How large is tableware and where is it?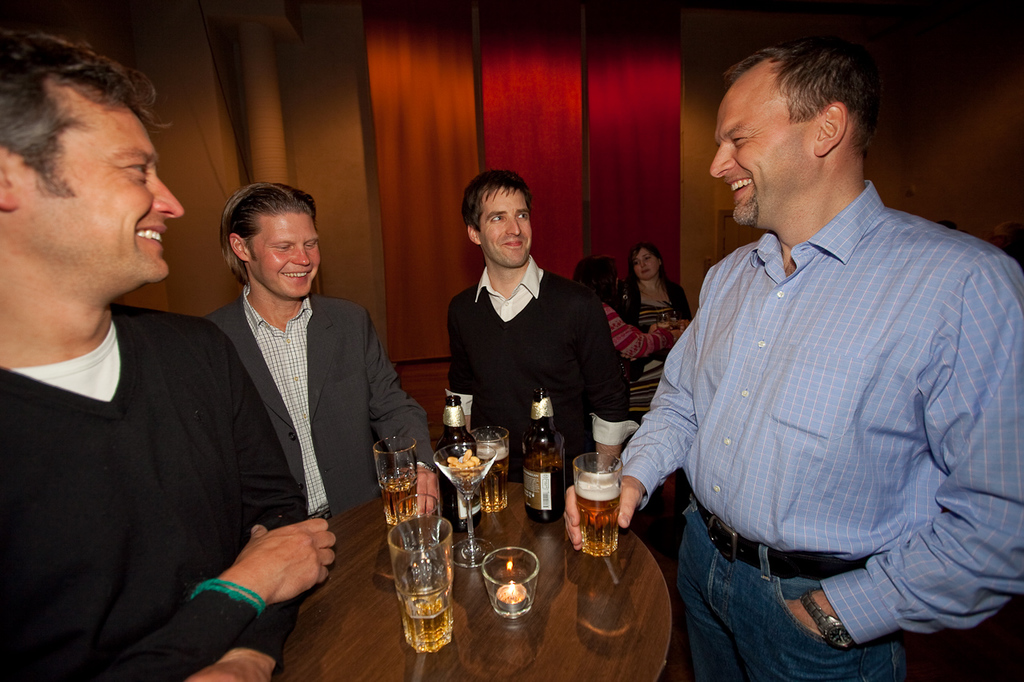
Bounding box: 438:438:499:563.
